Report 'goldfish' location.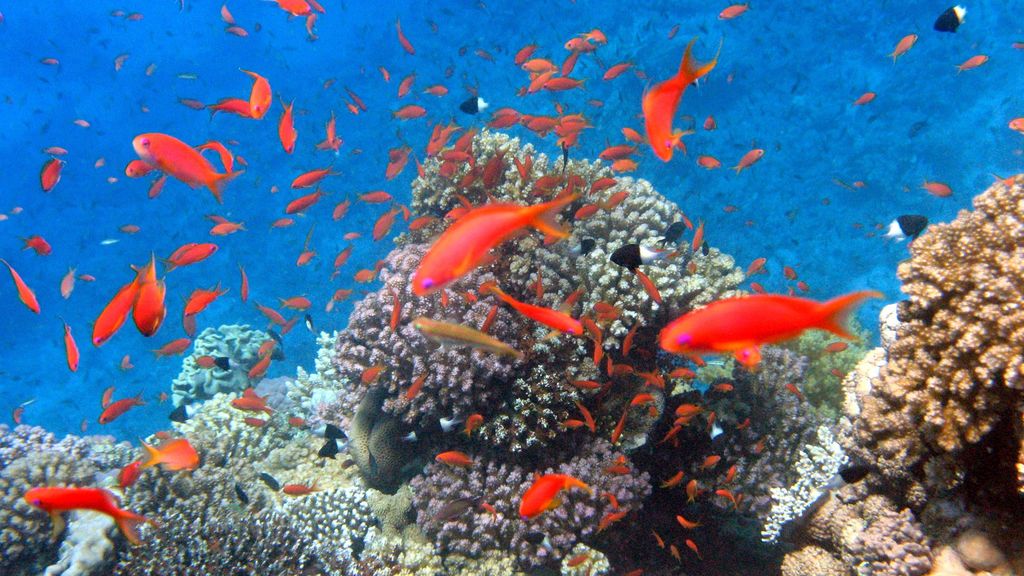
Report: {"x1": 118, "y1": 354, "x2": 136, "y2": 371}.
